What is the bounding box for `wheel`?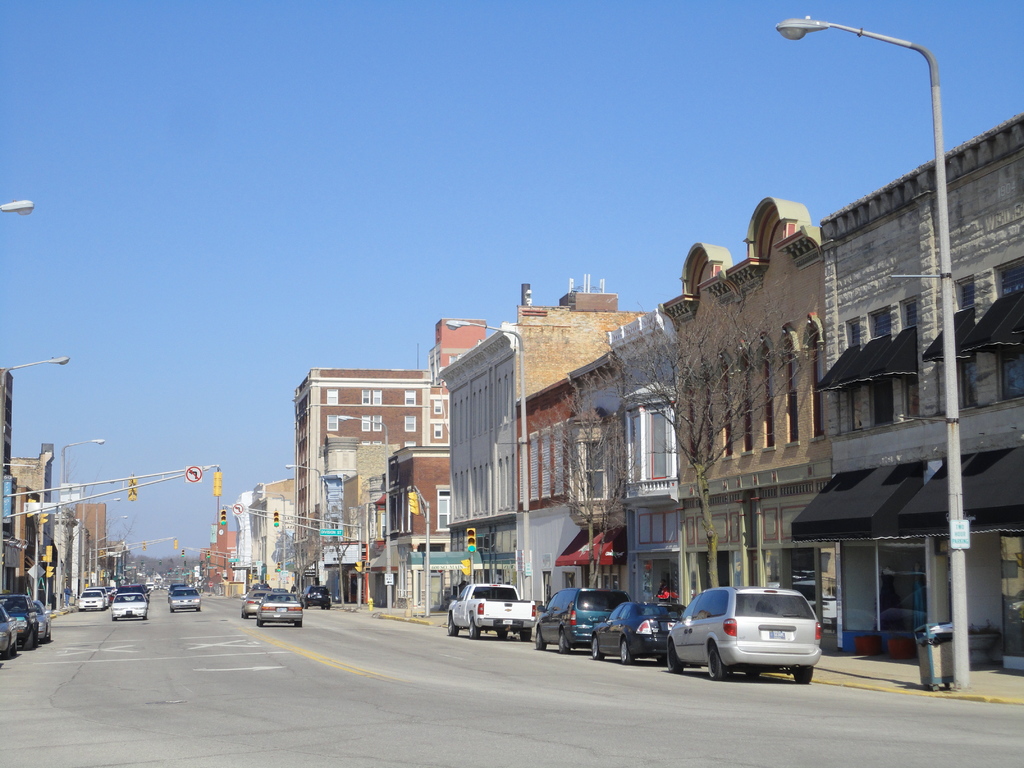
[520,630,529,641].
